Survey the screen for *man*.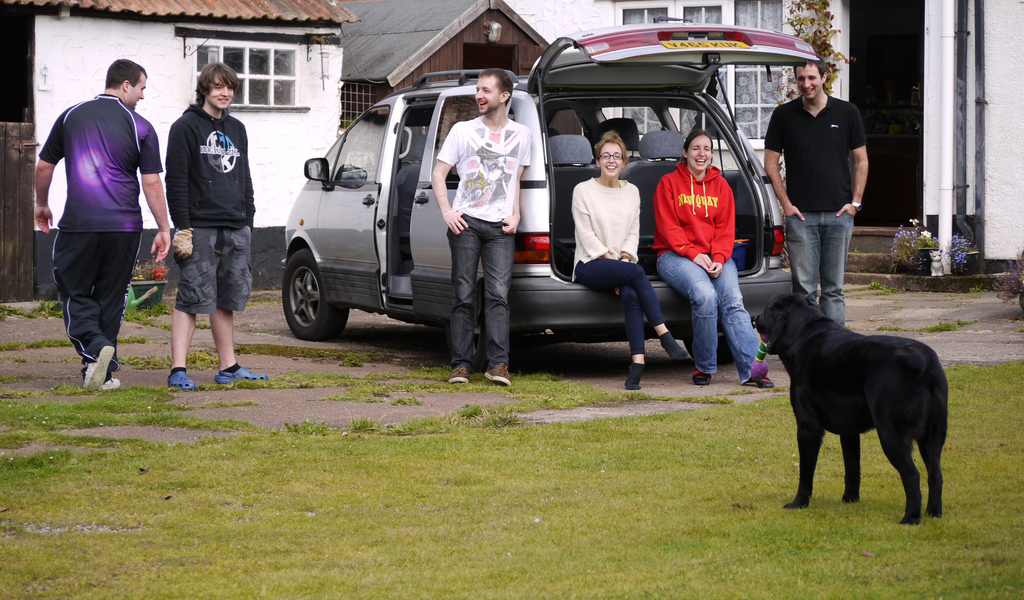
Survey found: (x1=166, y1=61, x2=284, y2=392).
